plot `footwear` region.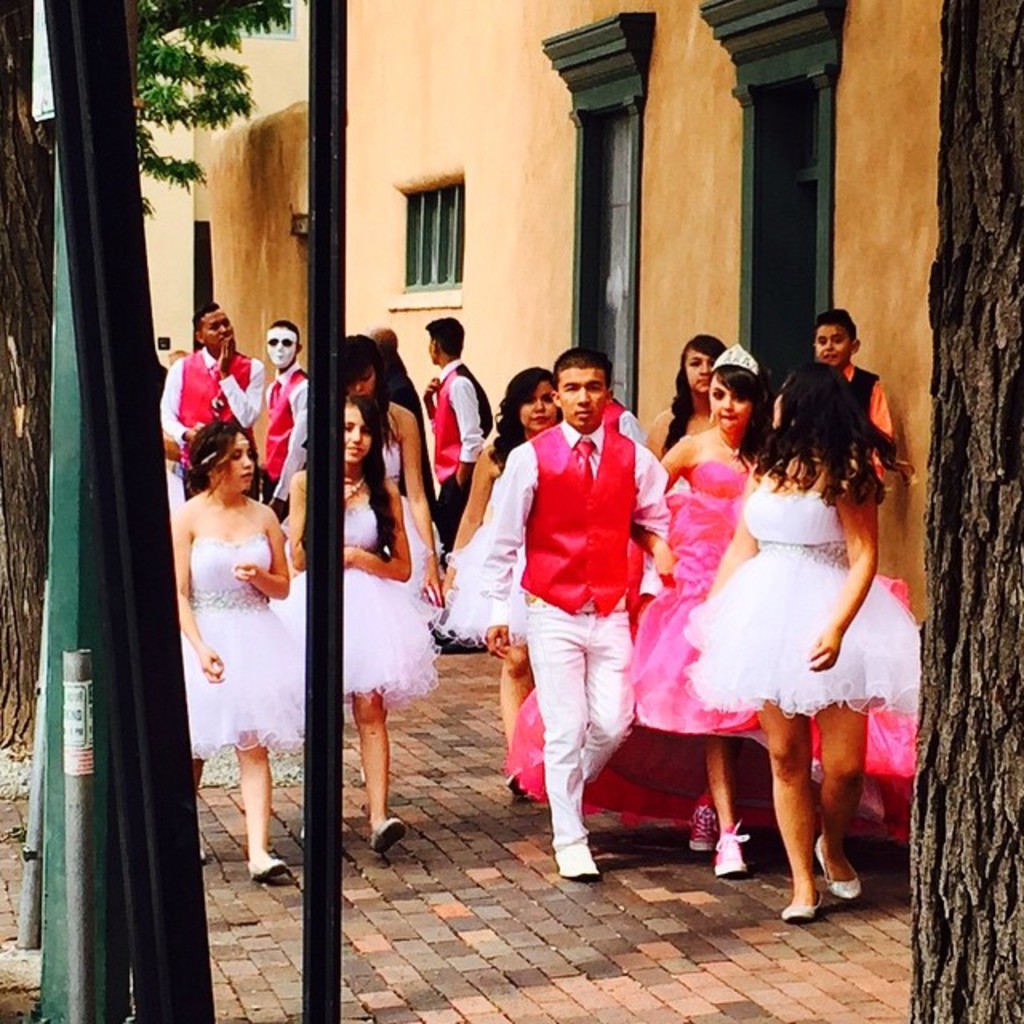
Plotted at 368,818,405,862.
